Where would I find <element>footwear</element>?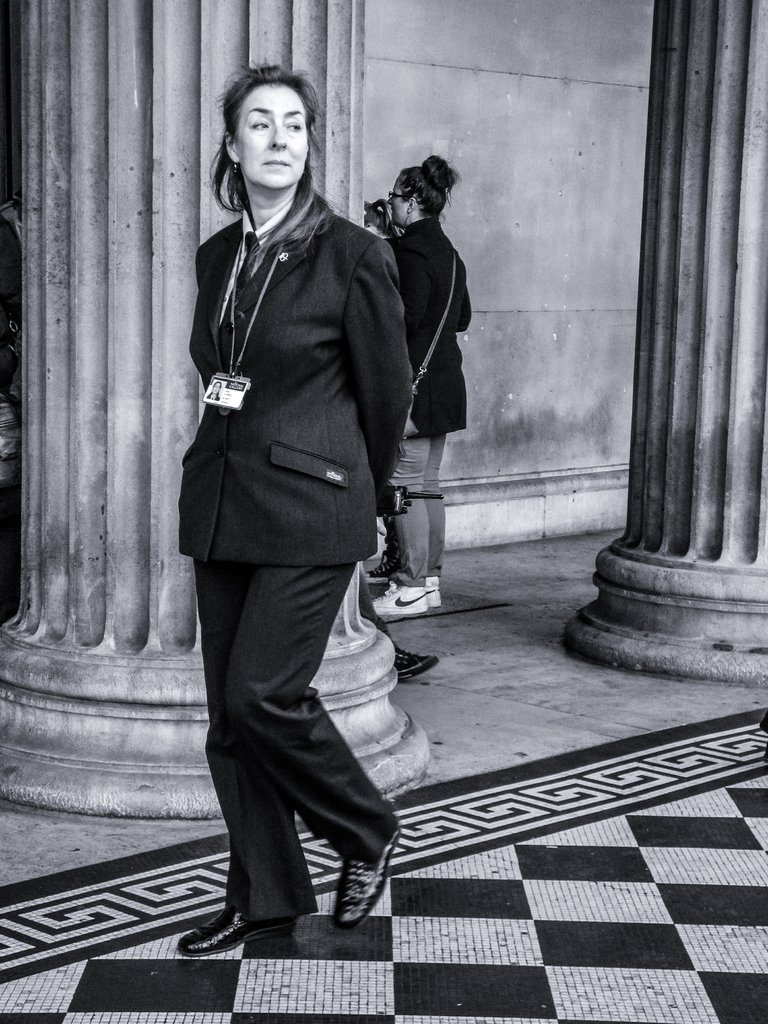
At <bbox>174, 905, 293, 956</bbox>.
